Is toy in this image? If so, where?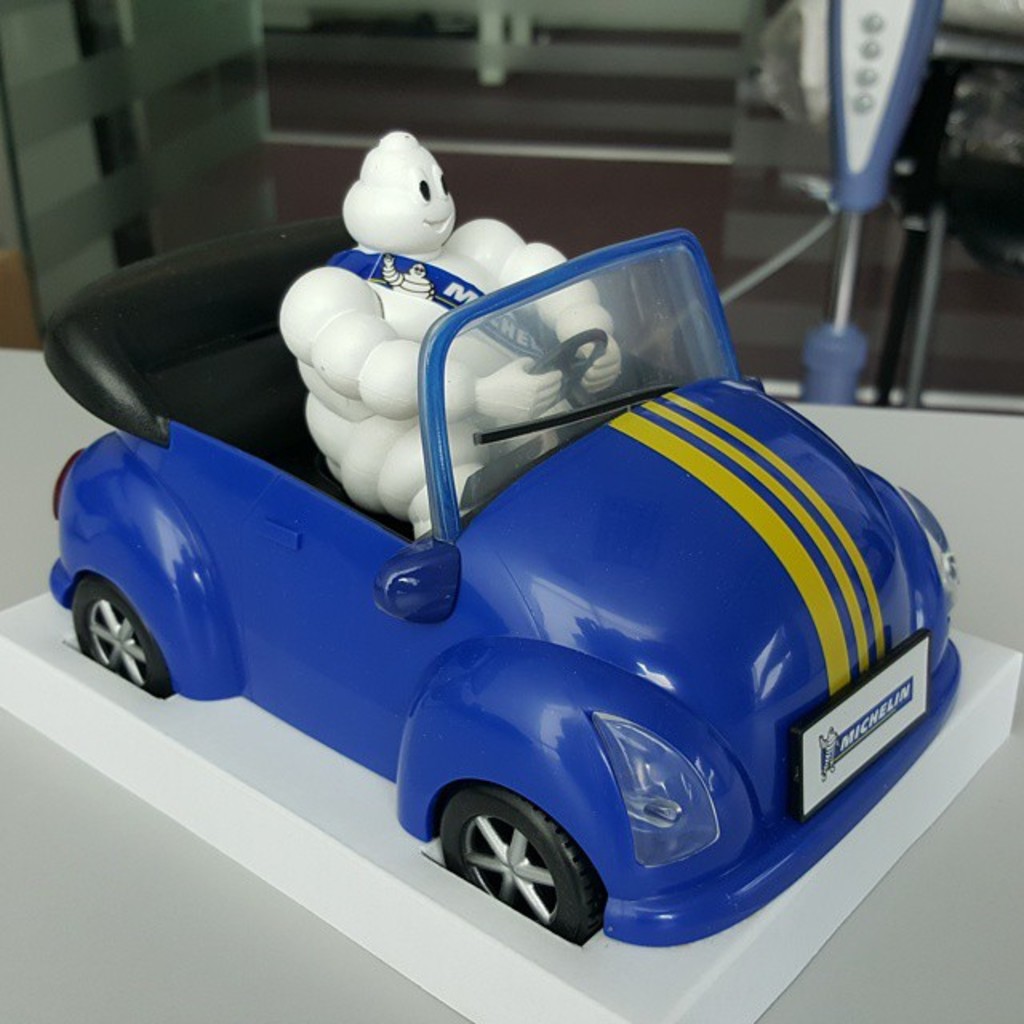
Yes, at BBox(29, 211, 982, 960).
